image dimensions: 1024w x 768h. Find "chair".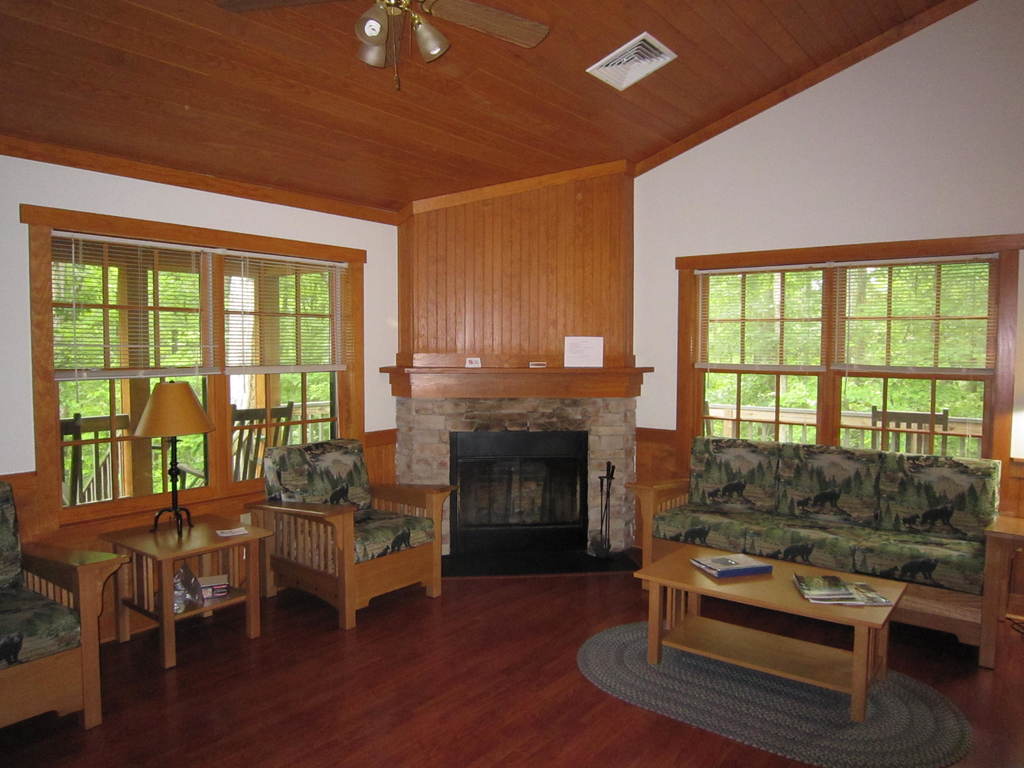
region(874, 406, 947, 452).
